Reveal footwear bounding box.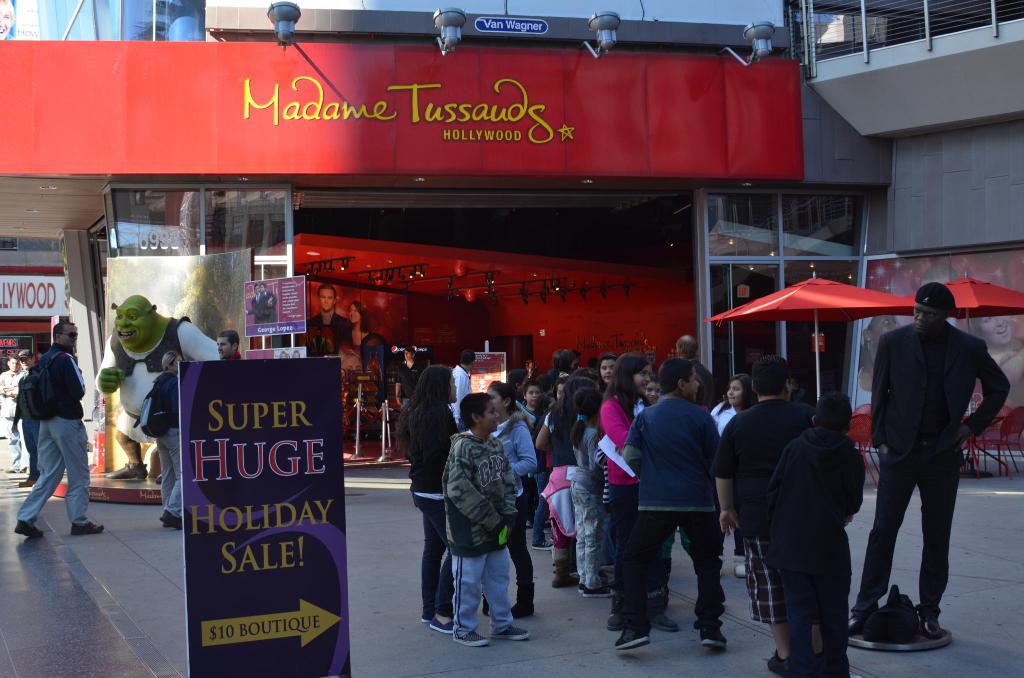
Revealed: <box>846,611,879,634</box>.
